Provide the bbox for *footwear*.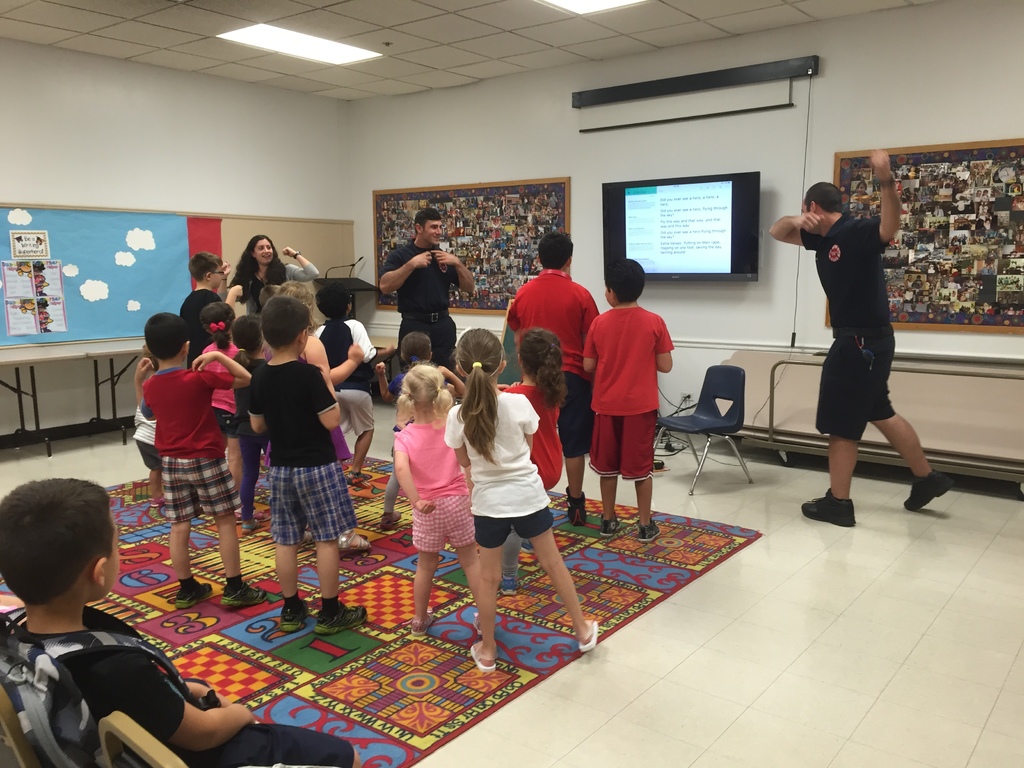
left=220, top=581, right=262, bottom=606.
